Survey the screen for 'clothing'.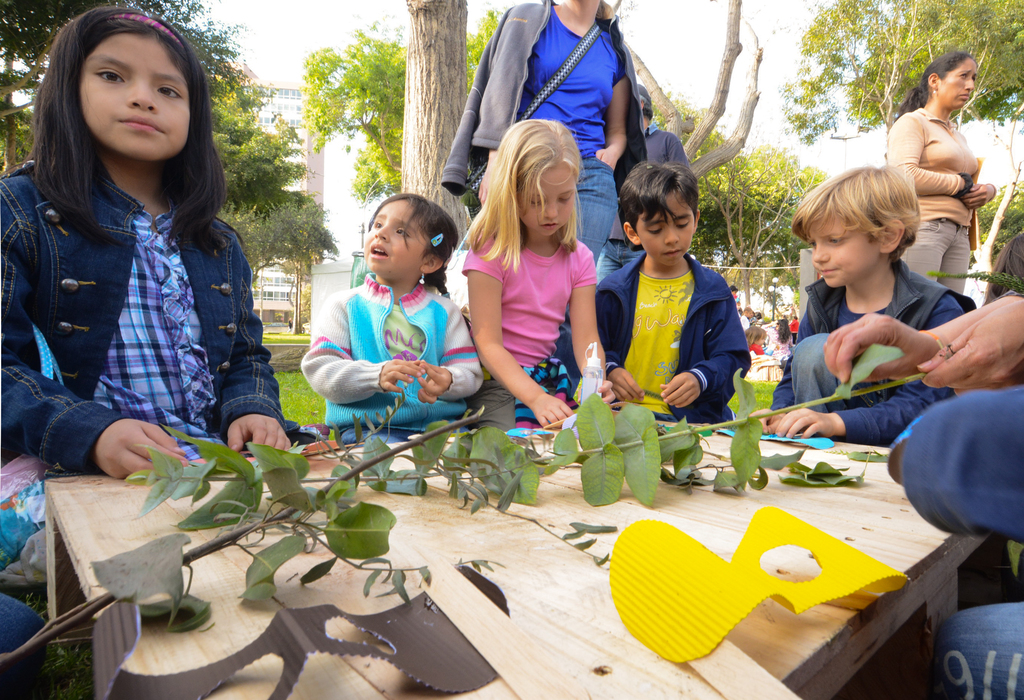
Survey found: left=596, top=250, right=753, bottom=469.
